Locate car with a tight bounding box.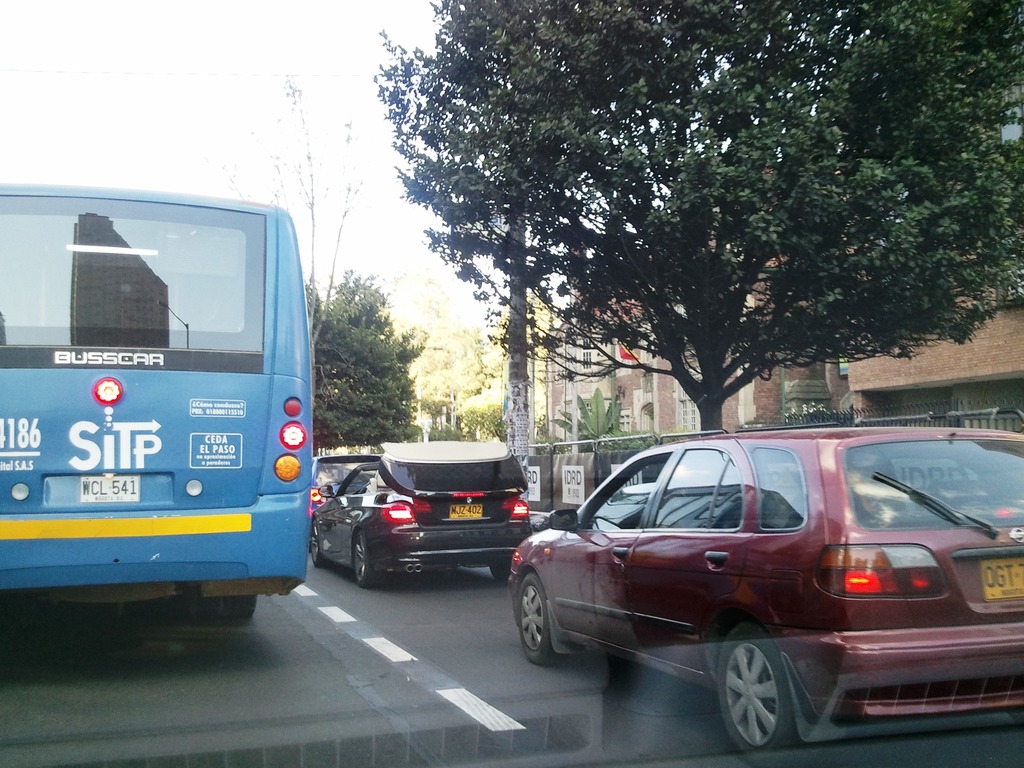
[0, 0, 1023, 767].
